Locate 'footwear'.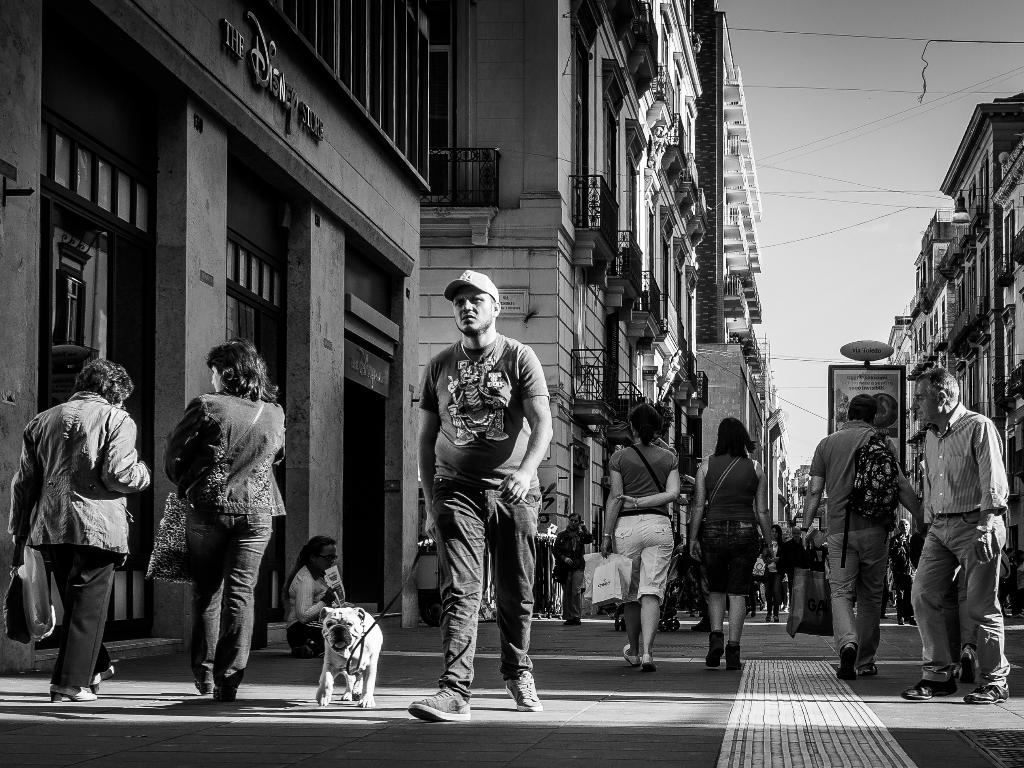
Bounding box: <bbox>412, 685, 474, 724</bbox>.
